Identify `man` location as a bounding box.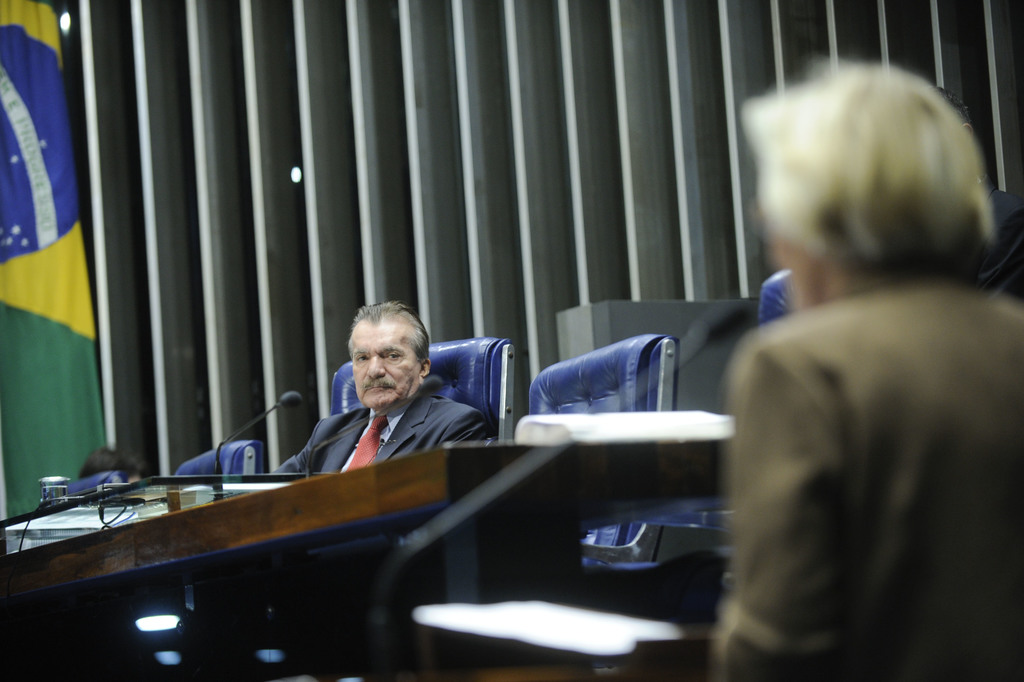
[left=85, top=442, right=145, bottom=485].
